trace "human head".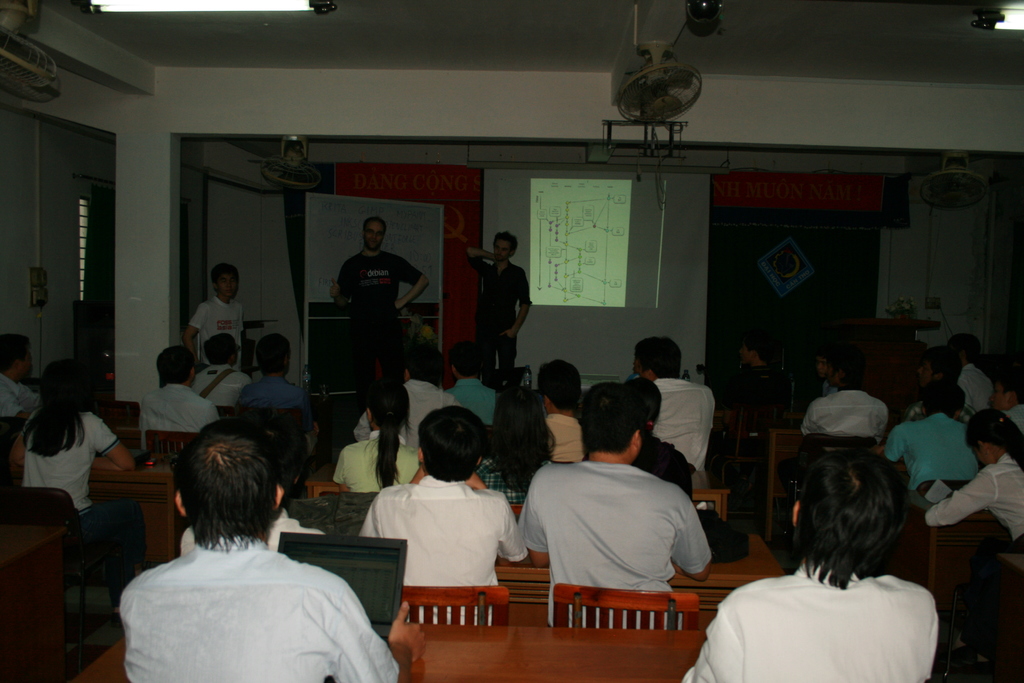
Traced to box=[576, 384, 642, 461].
